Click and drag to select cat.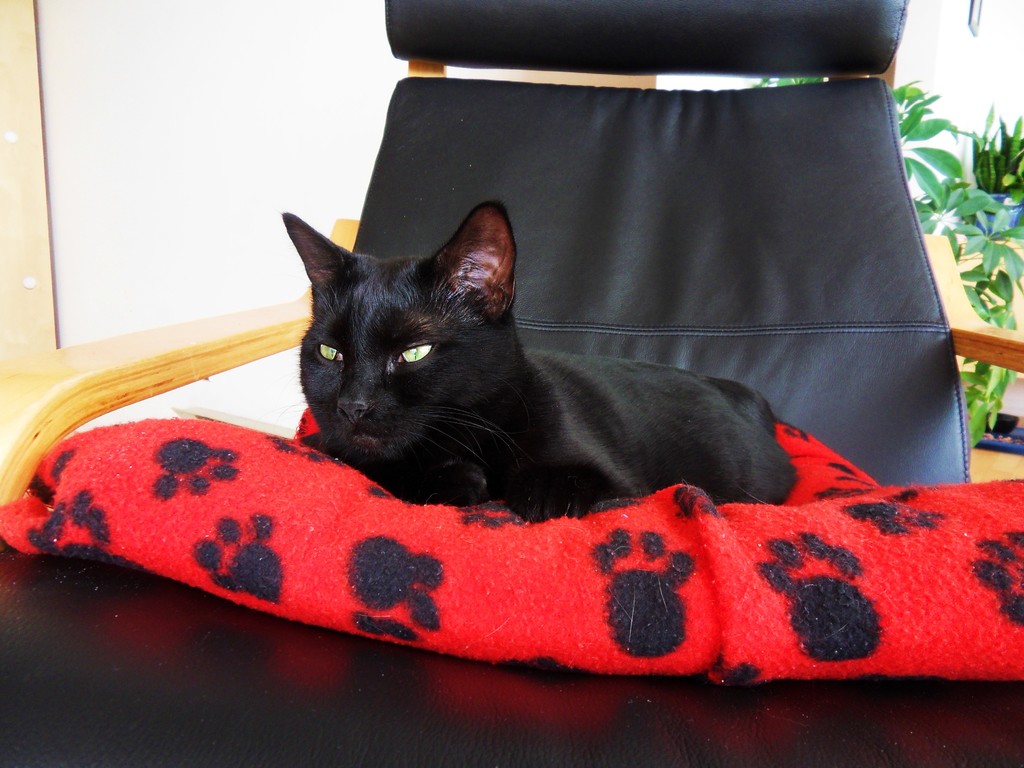
Selection: <box>279,199,801,522</box>.
